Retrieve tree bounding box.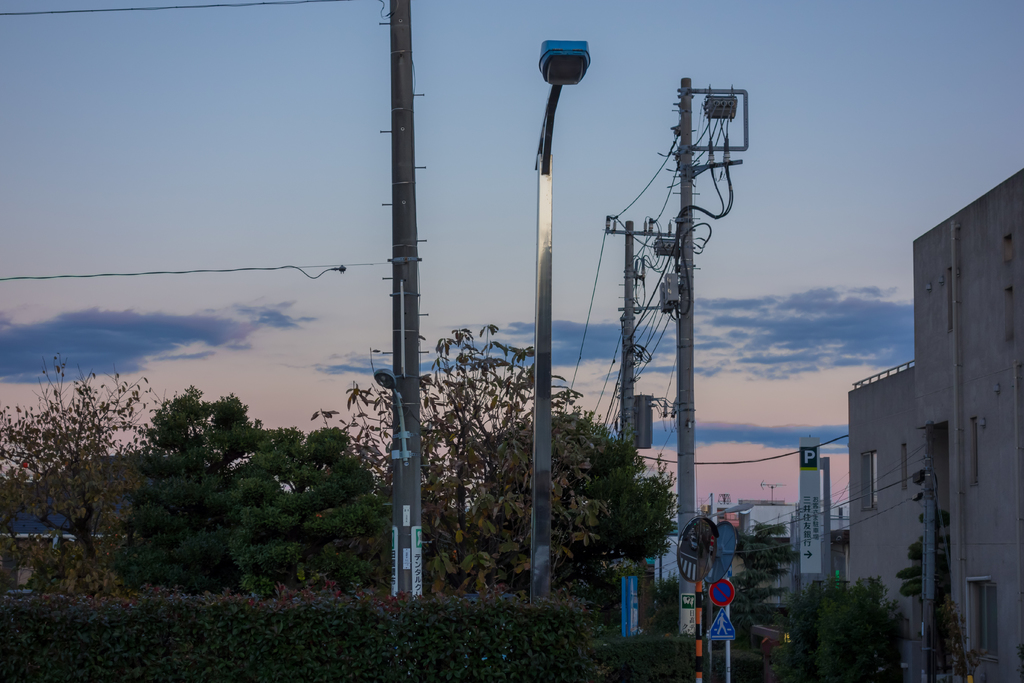
Bounding box: rect(719, 572, 801, 625).
